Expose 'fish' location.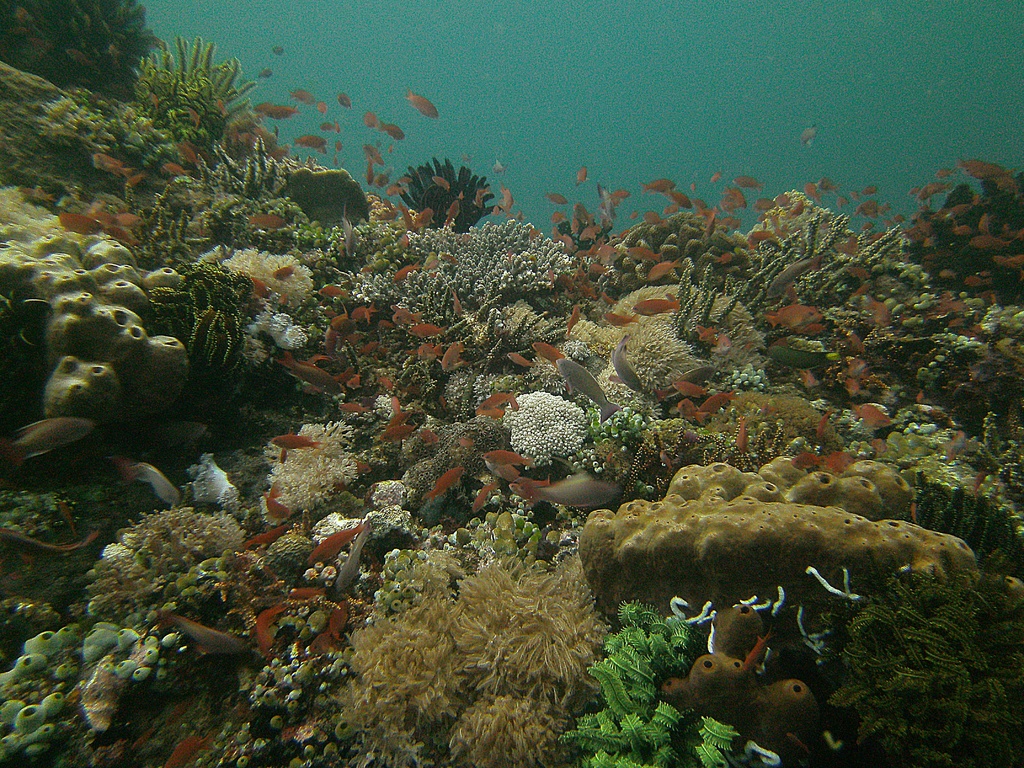
Exposed at pyautogui.locateOnScreen(177, 142, 199, 165).
